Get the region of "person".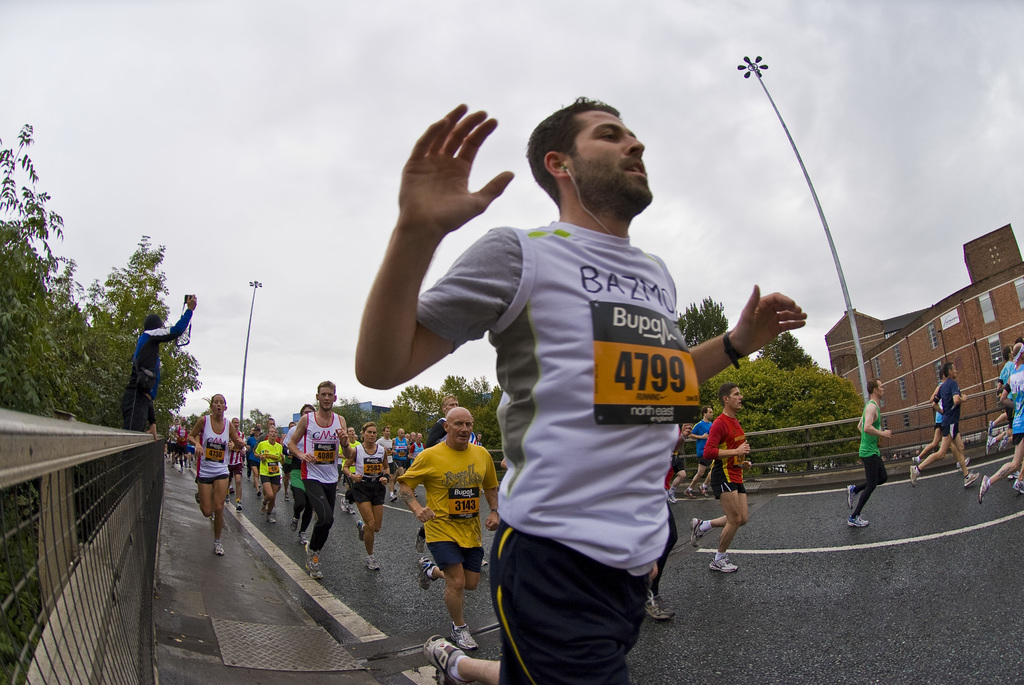
region(911, 368, 978, 491).
